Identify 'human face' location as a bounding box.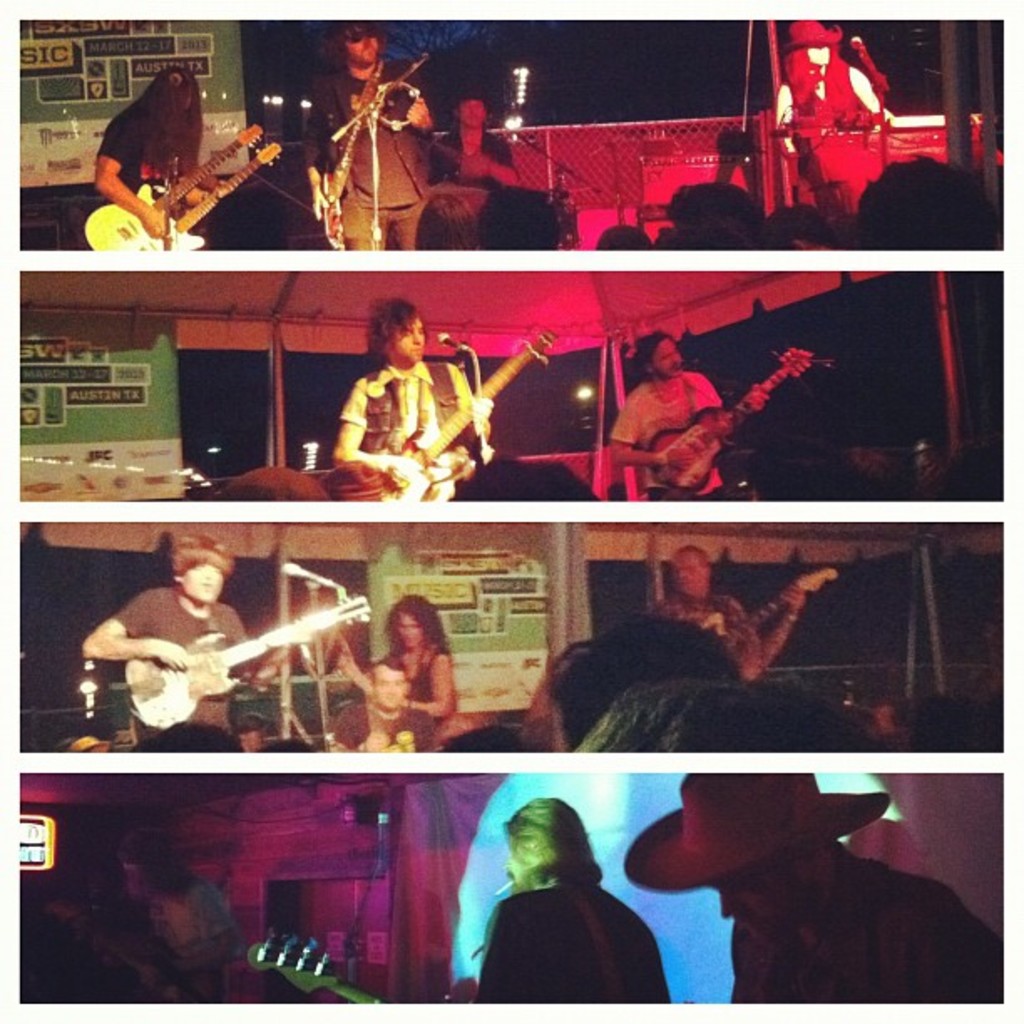
crop(676, 556, 706, 592).
